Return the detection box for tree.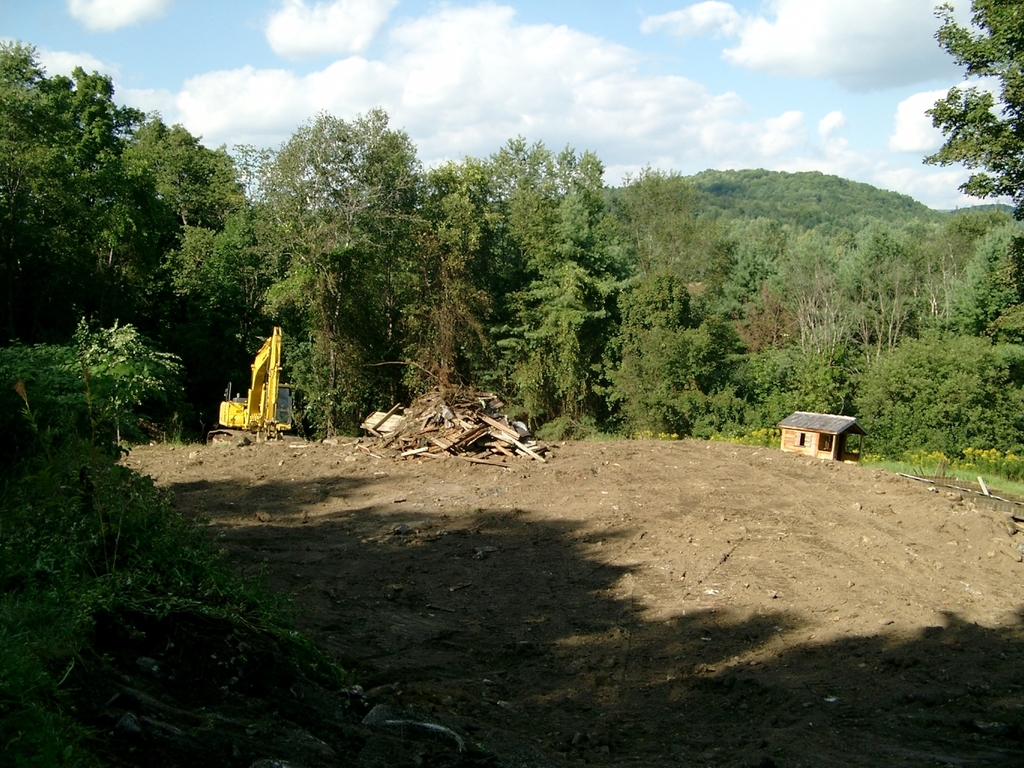
detection(239, 95, 432, 423).
